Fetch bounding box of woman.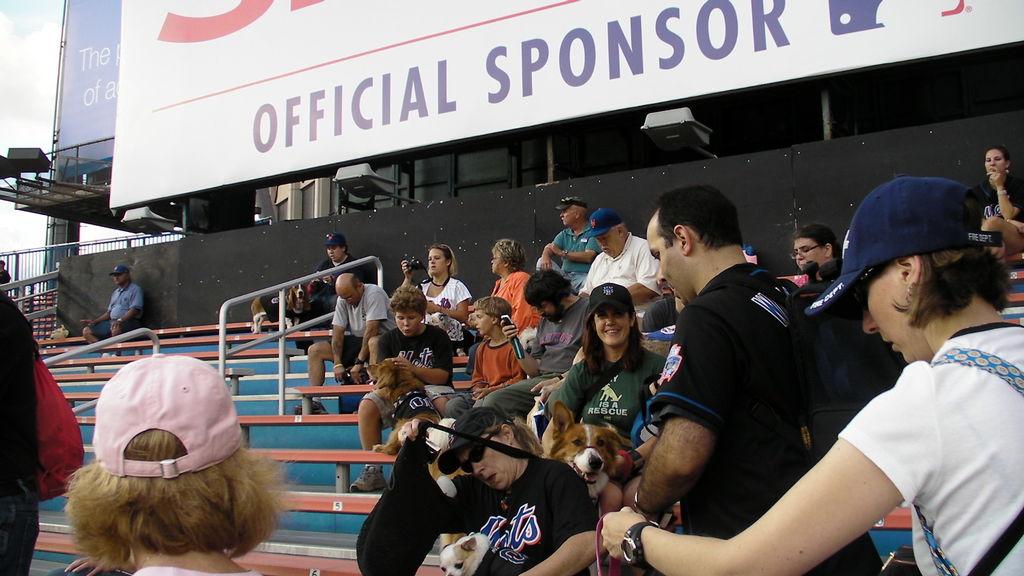
Bbox: bbox(599, 178, 1023, 575).
